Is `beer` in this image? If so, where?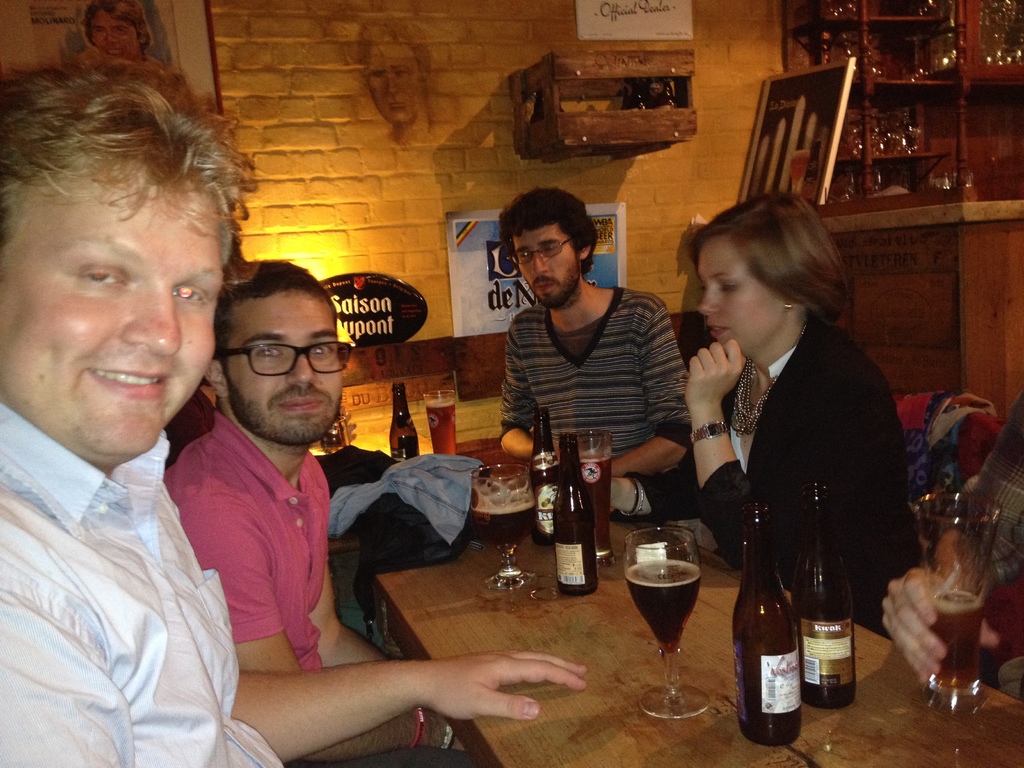
Yes, at <region>426, 401, 458, 455</region>.
